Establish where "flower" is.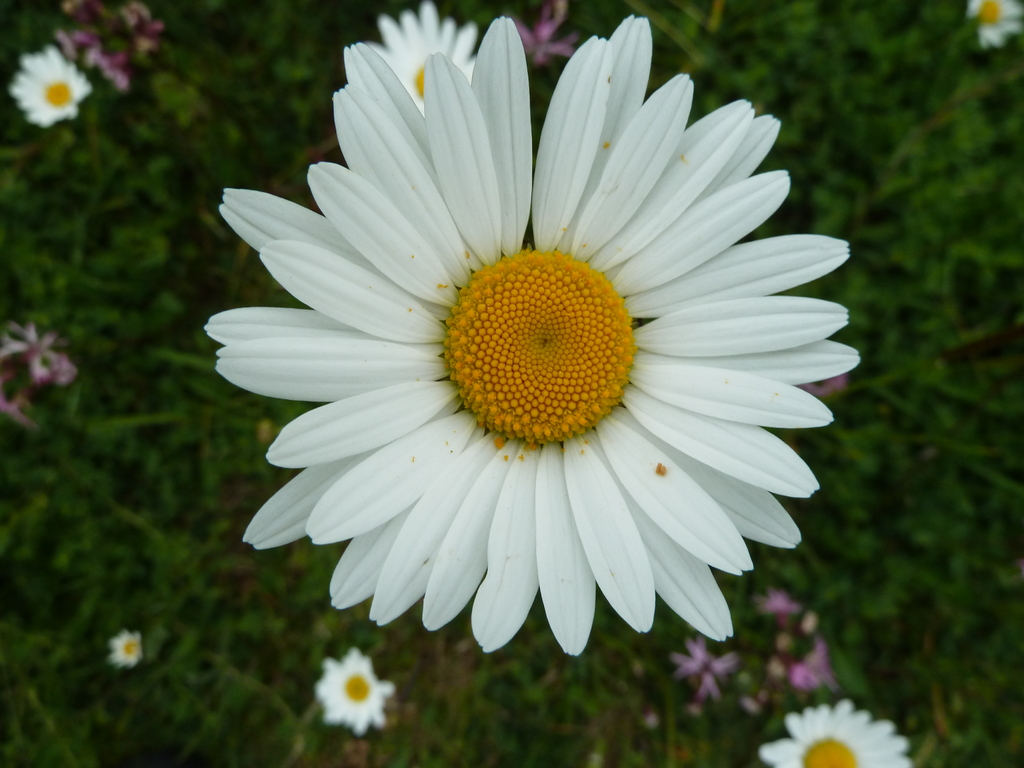
Established at rect(10, 47, 92, 131).
